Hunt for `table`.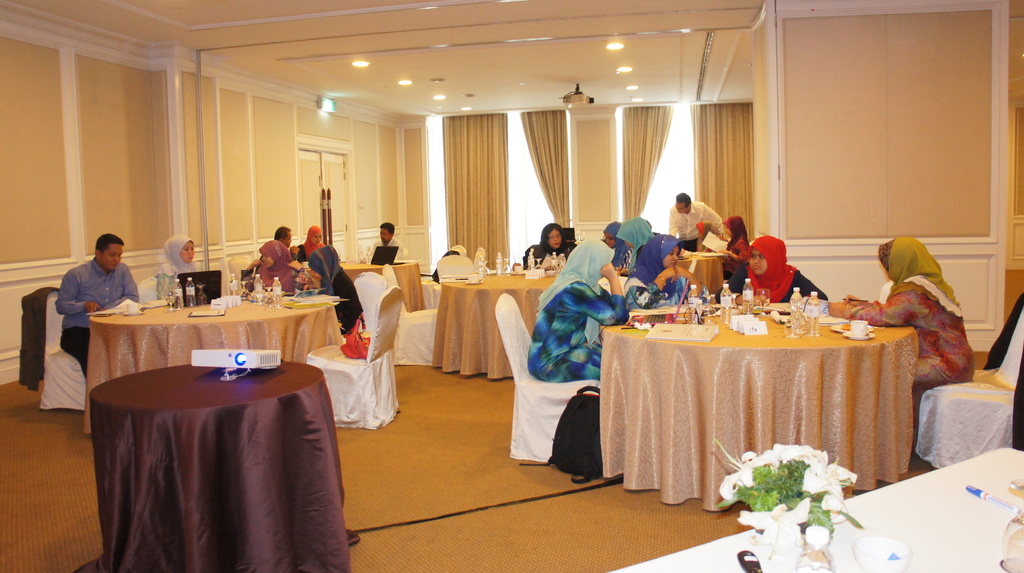
Hunted down at {"x1": 615, "y1": 451, "x2": 1023, "y2": 572}.
